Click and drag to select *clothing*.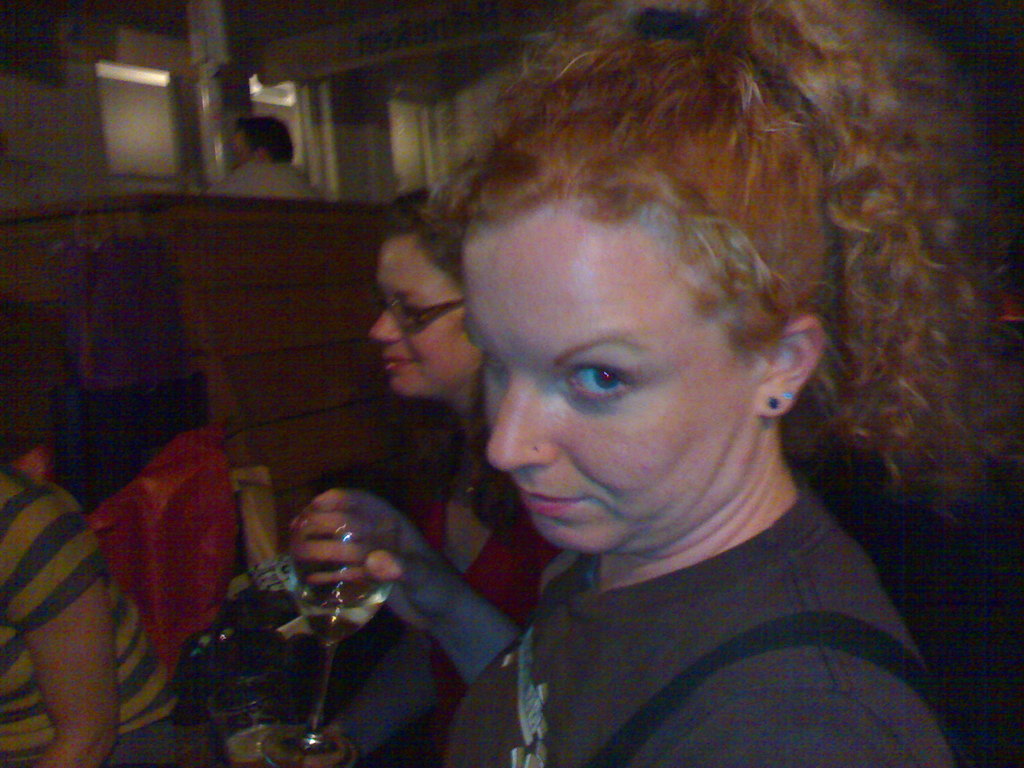
Selection: box(413, 433, 1011, 767).
